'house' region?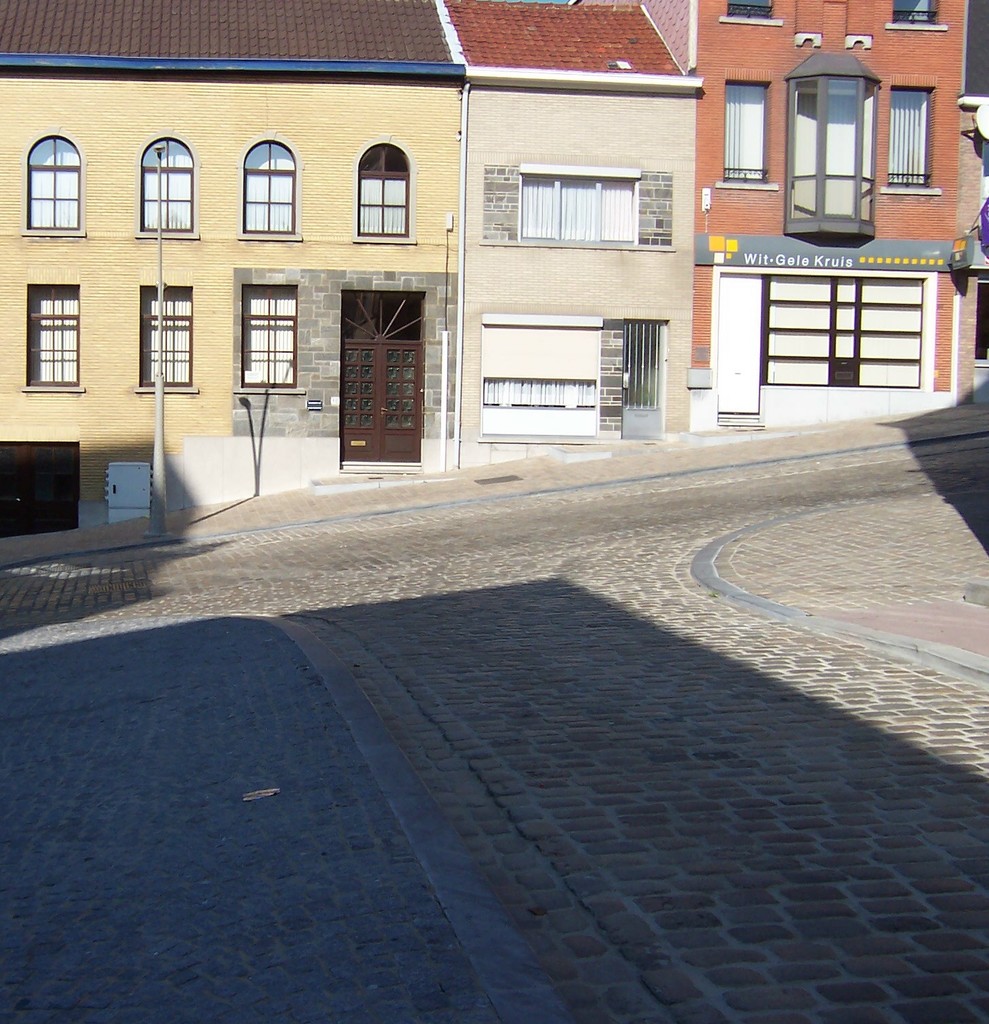
Rect(0, 0, 774, 512)
